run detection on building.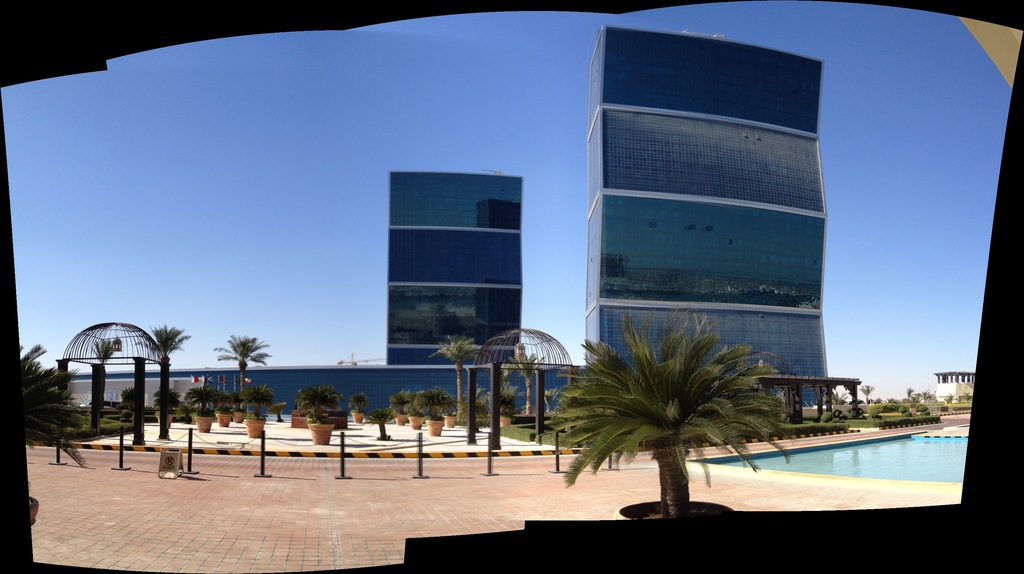
Result: 546/14/874/445.
